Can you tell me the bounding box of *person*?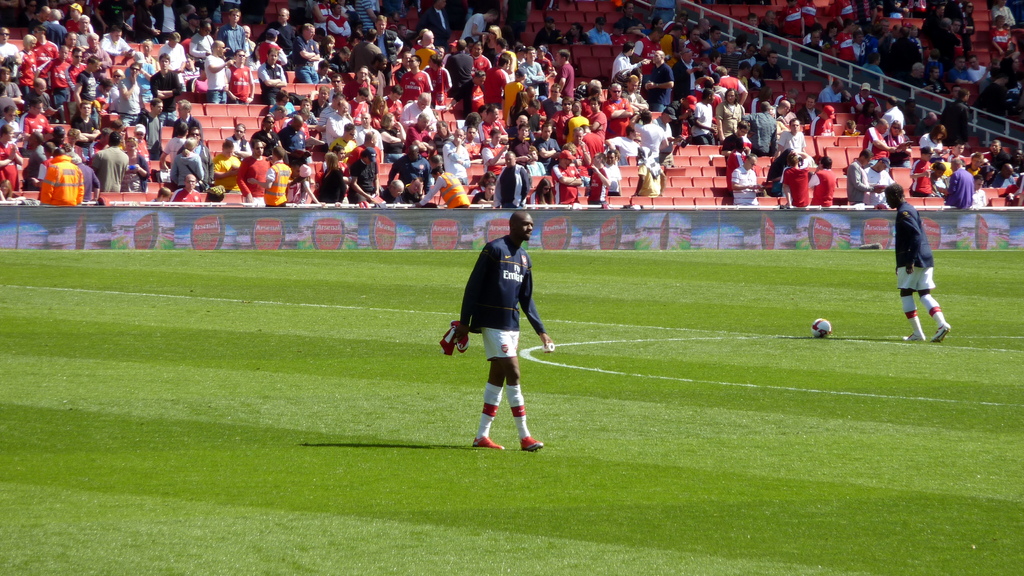
330 75 348 99.
